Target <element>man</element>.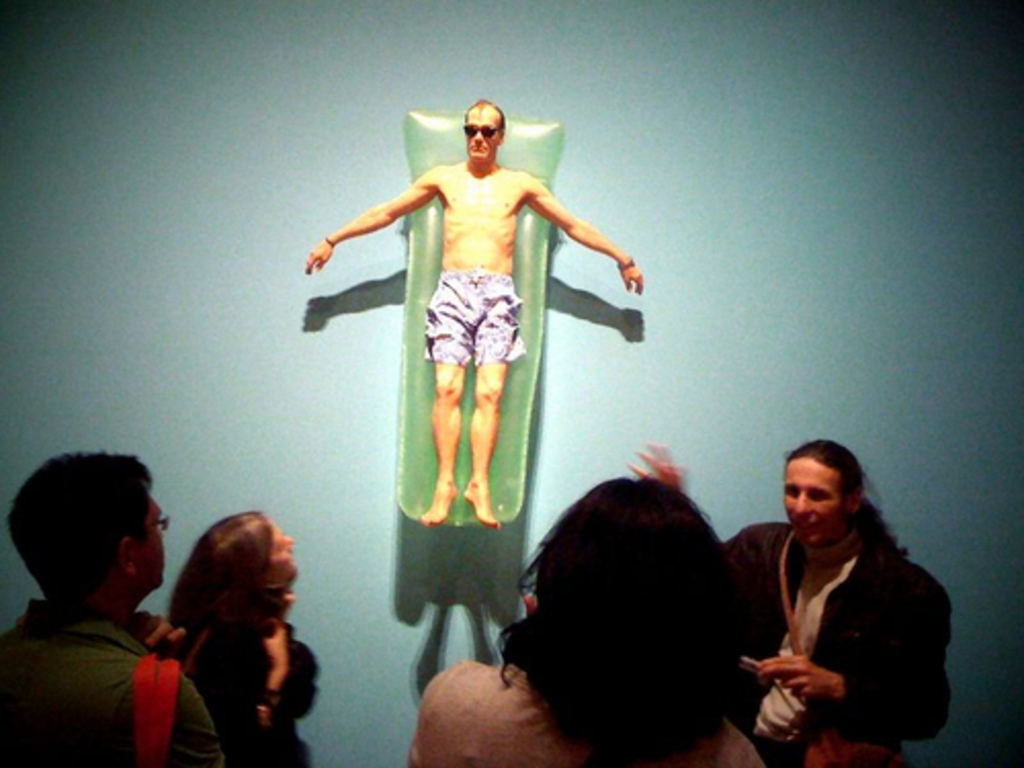
Target region: bbox=[10, 457, 242, 762].
